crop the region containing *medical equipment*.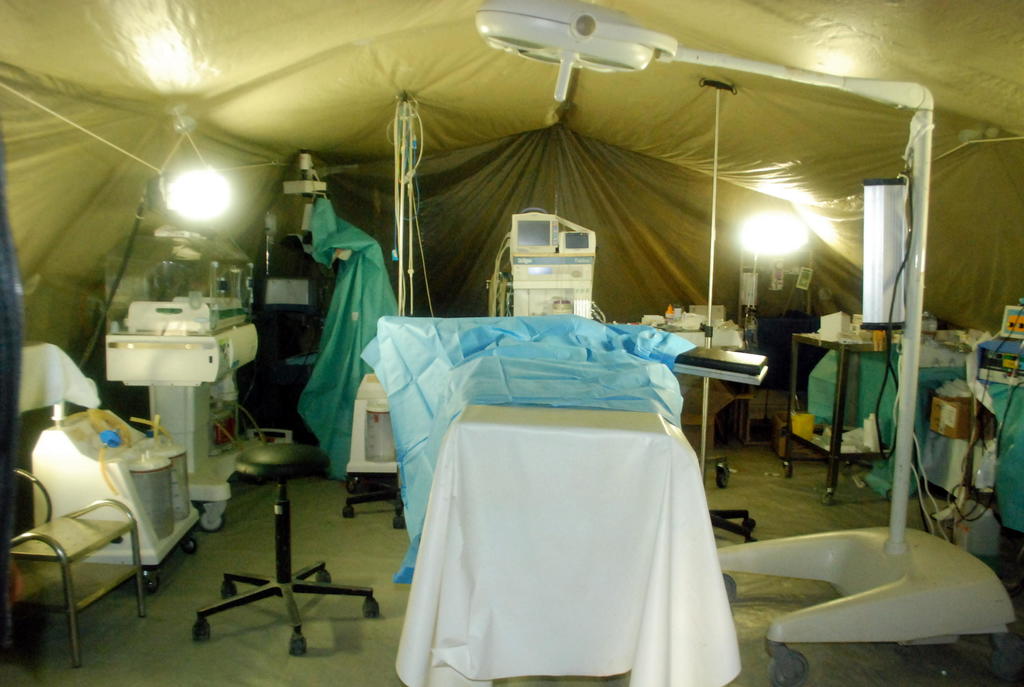
Crop region: detection(343, 367, 414, 532).
